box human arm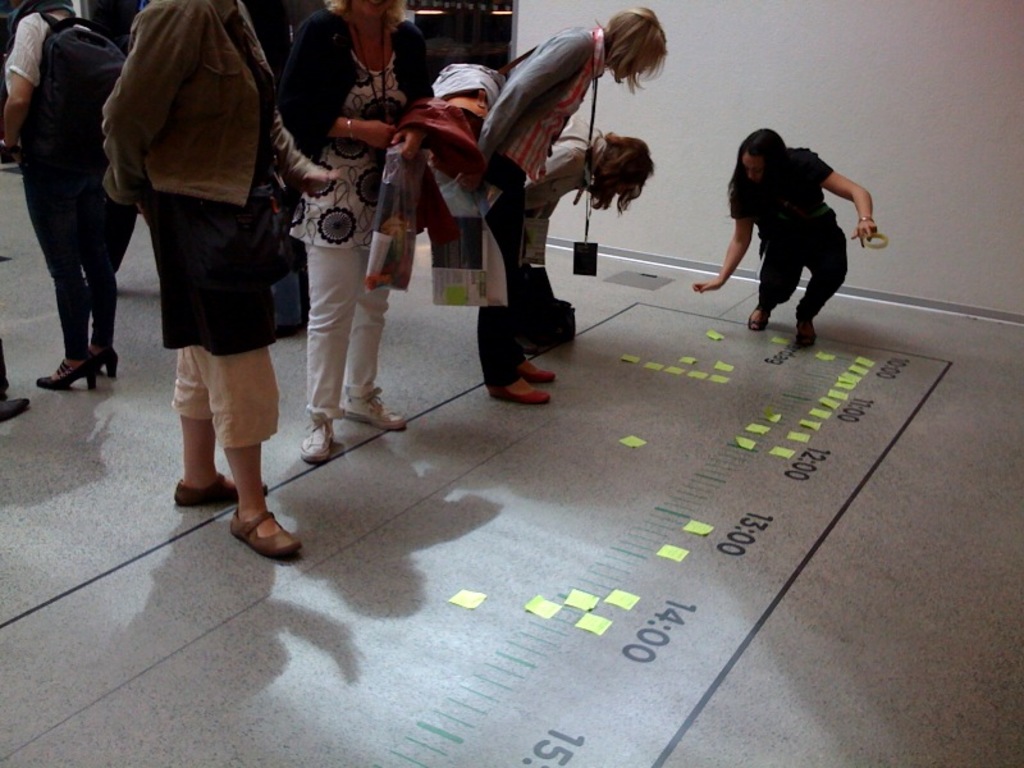
527, 142, 579, 183
